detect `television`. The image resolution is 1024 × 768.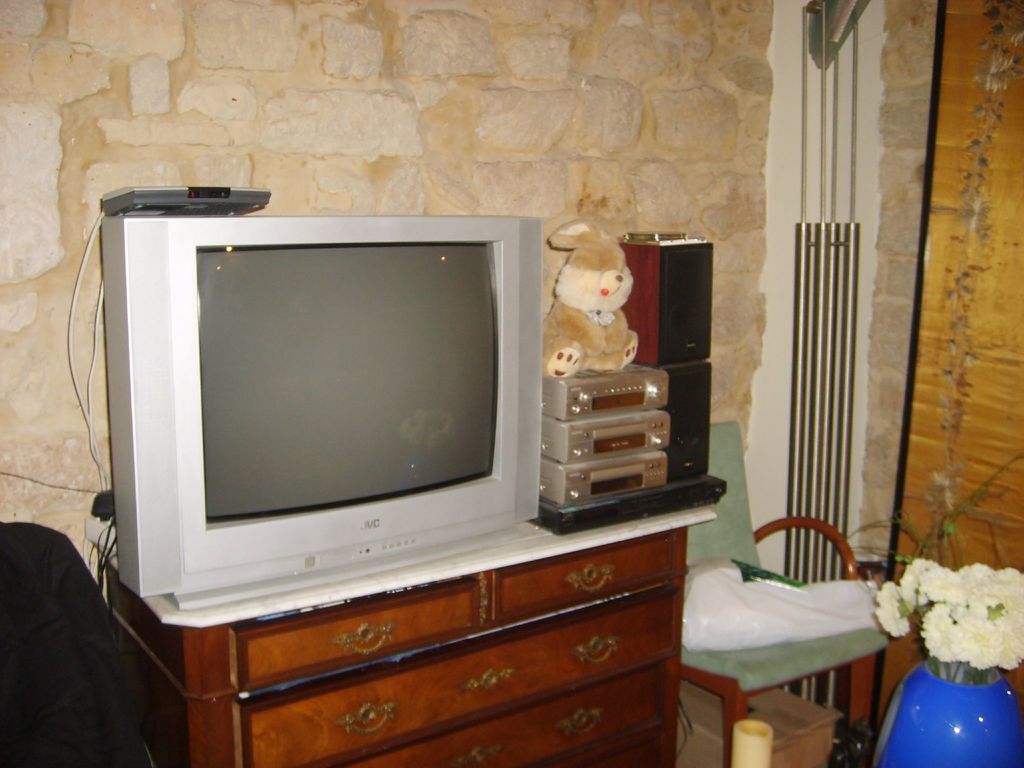
select_region(97, 212, 546, 600).
